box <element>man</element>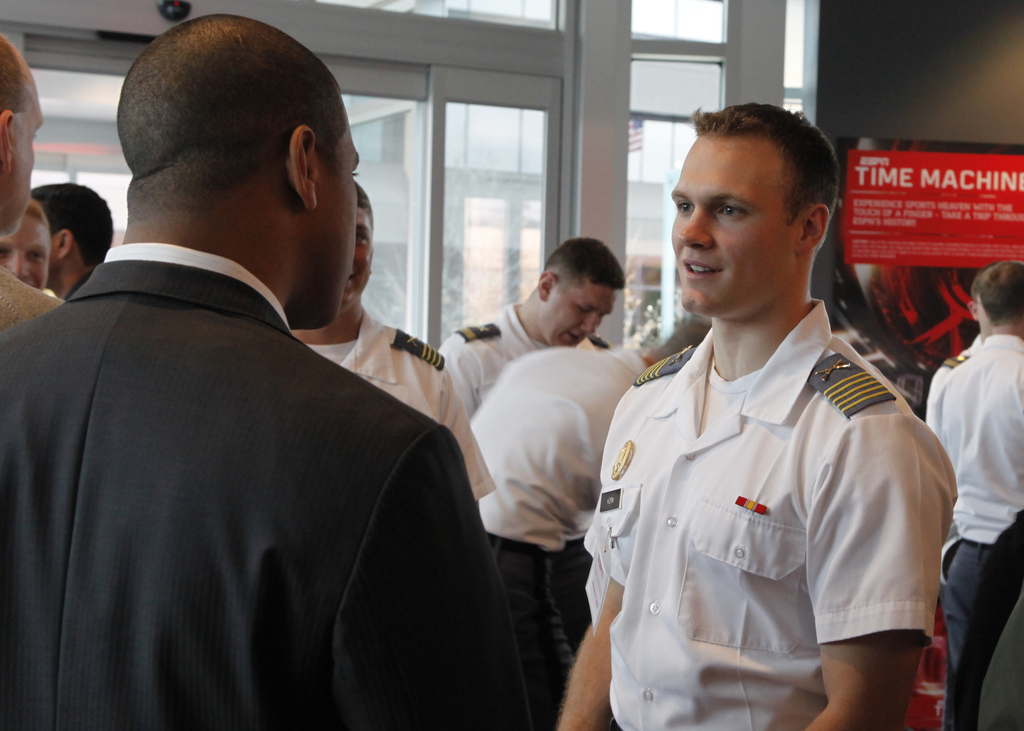
[x1=922, y1=280, x2=986, y2=436]
